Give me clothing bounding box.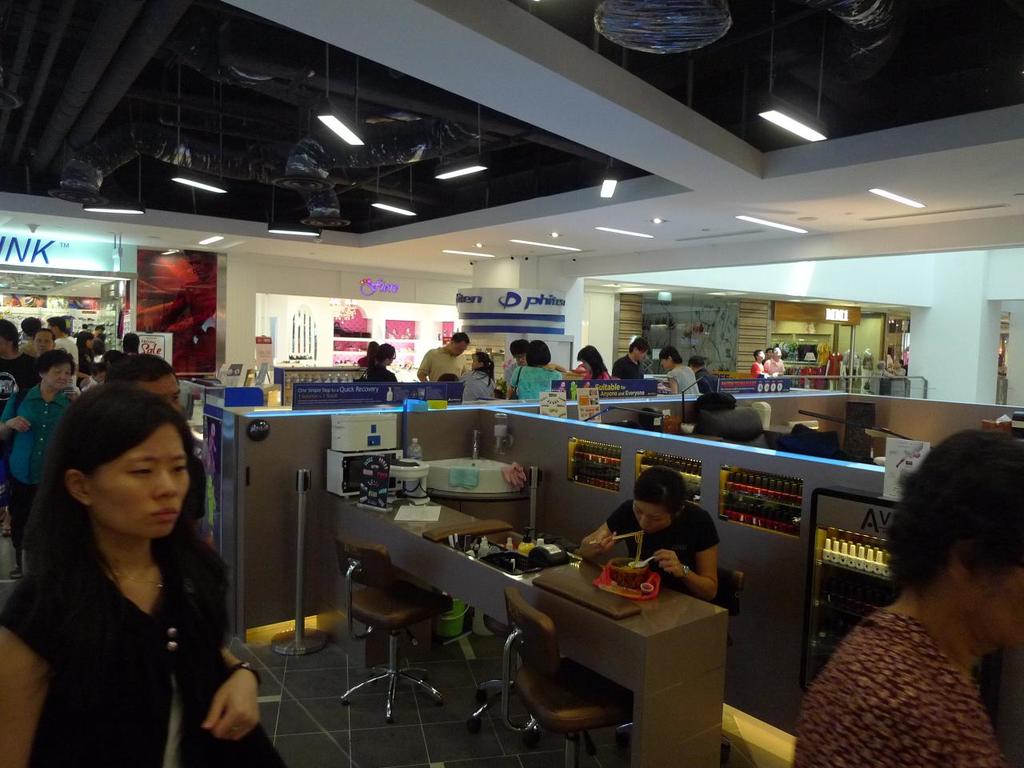
674 368 704 398.
